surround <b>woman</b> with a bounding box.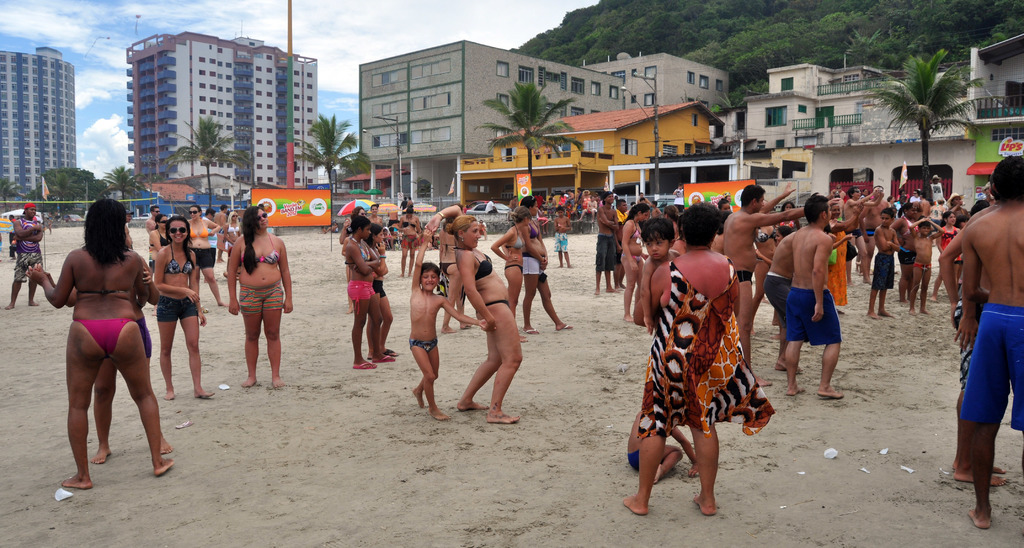
box(490, 208, 532, 323).
